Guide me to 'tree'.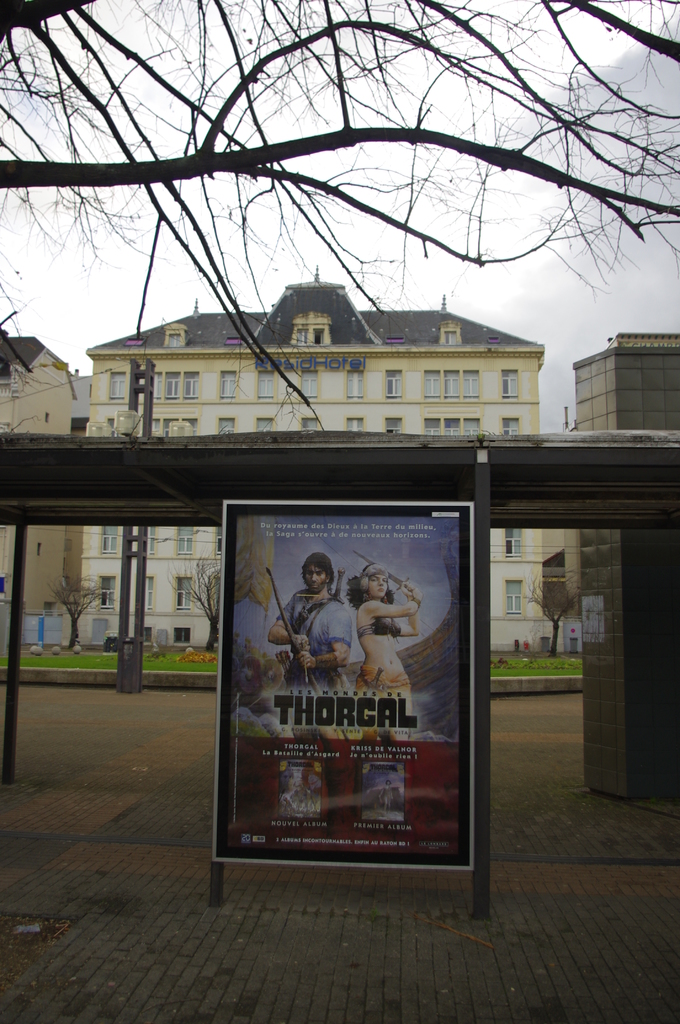
Guidance: 526 553 578 654.
